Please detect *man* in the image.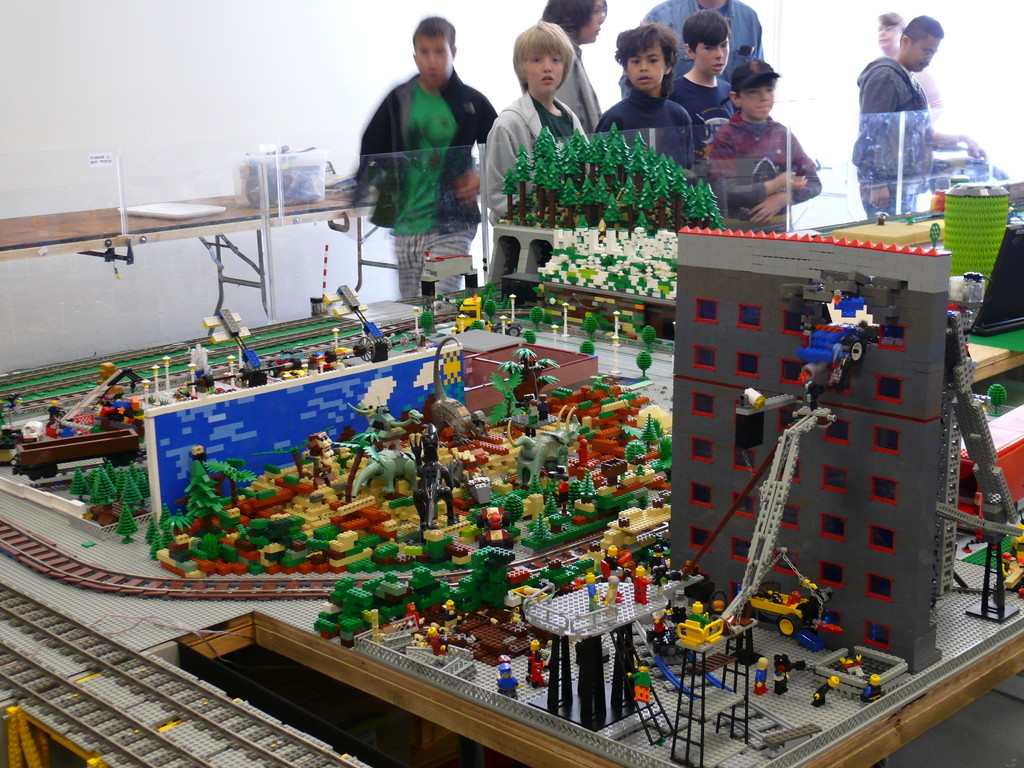
{"x1": 616, "y1": 0, "x2": 765, "y2": 100}.
